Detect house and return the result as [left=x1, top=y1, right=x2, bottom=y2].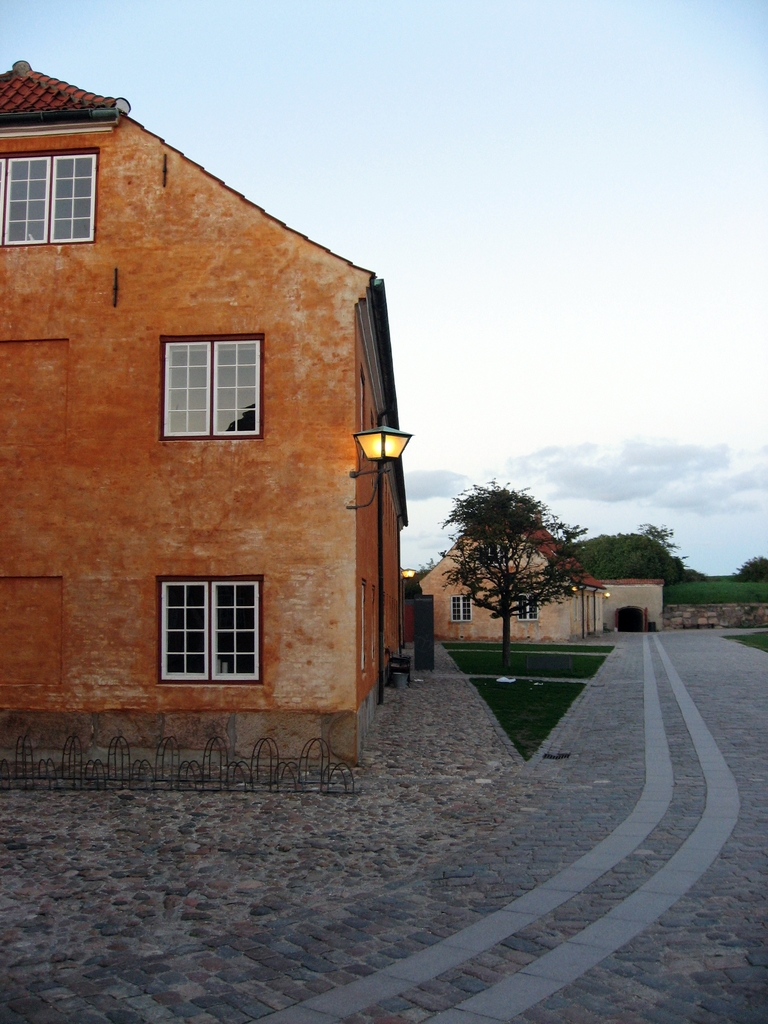
[left=44, top=40, right=431, bottom=829].
